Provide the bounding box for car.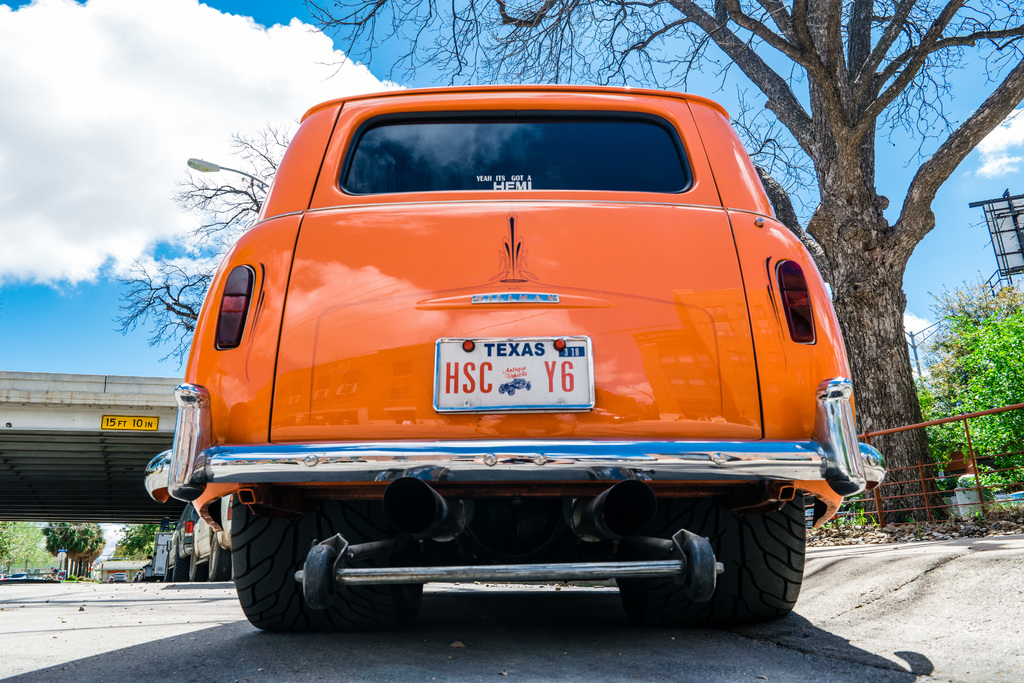
[140, 84, 881, 625].
